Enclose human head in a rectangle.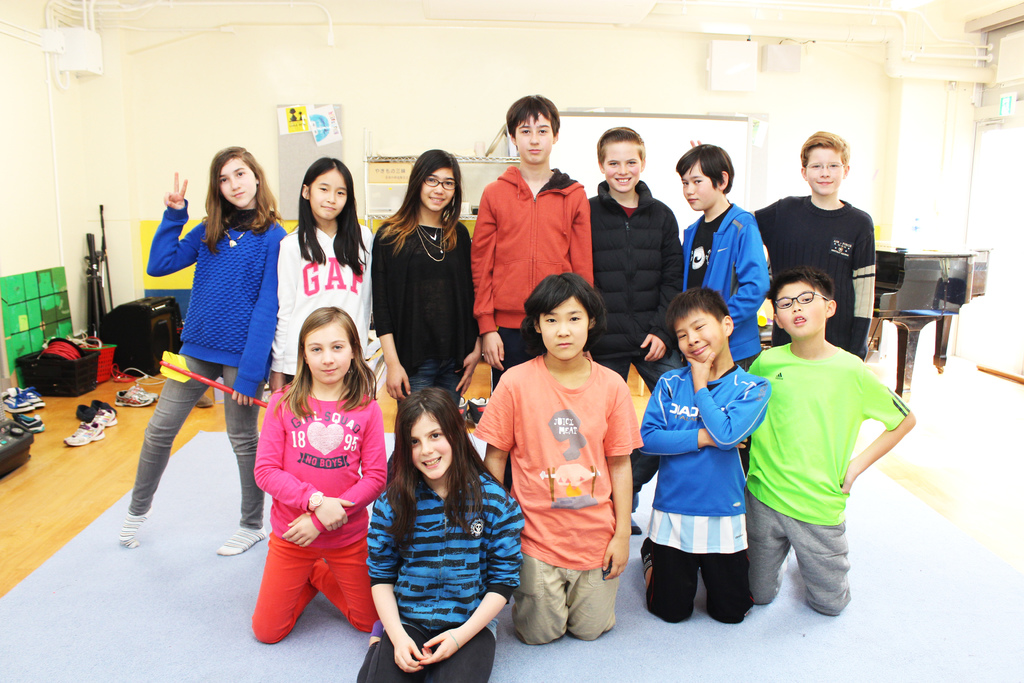
bbox=[800, 134, 851, 197].
